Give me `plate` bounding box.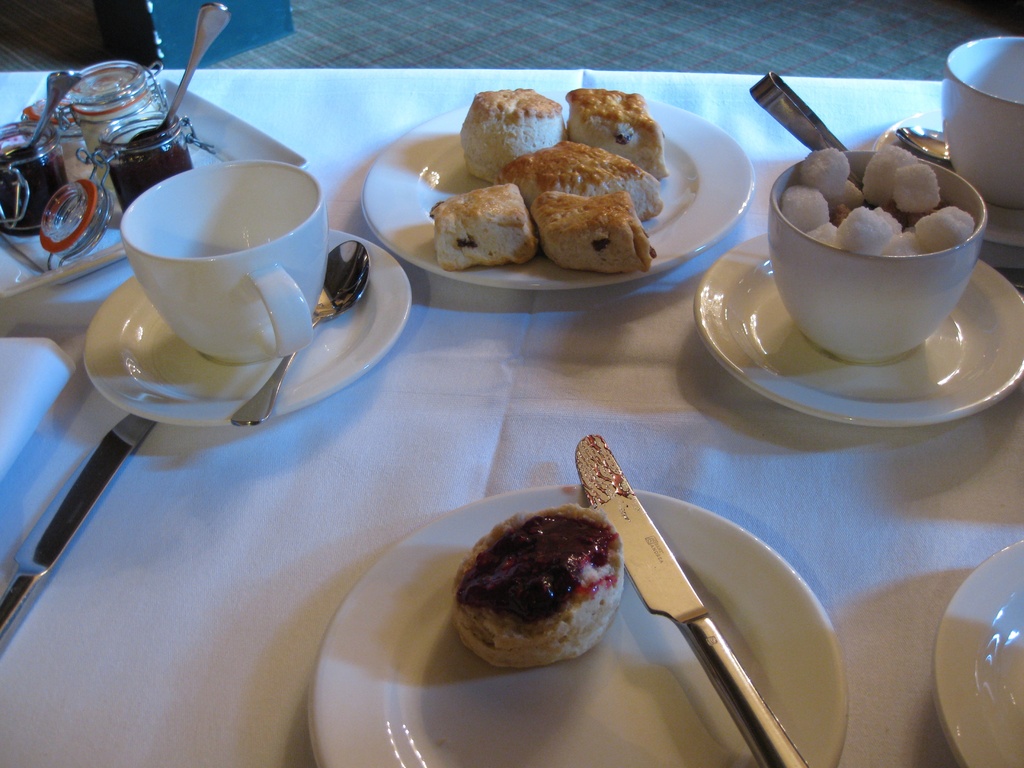
(307, 480, 849, 767).
